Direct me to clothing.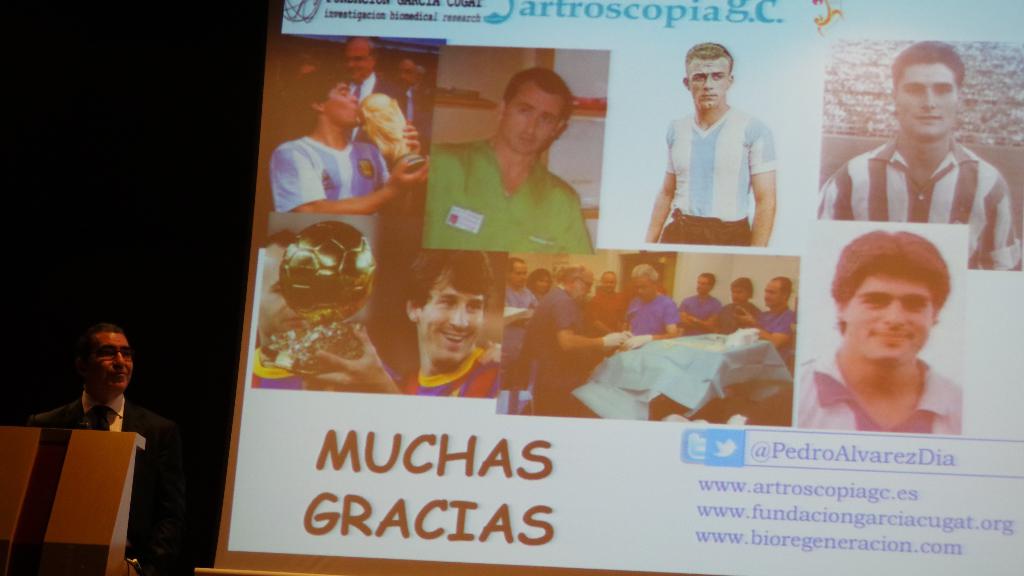
Direction: detection(26, 385, 194, 575).
